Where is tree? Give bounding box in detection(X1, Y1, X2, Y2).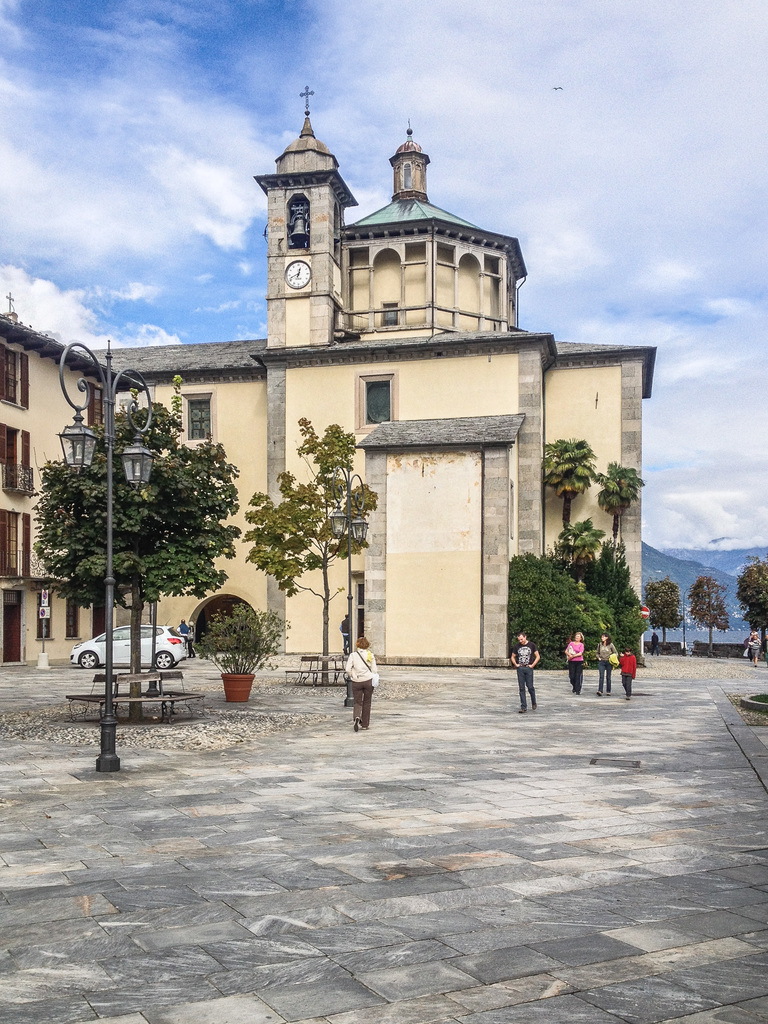
detection(689, 567, 733, 646).
